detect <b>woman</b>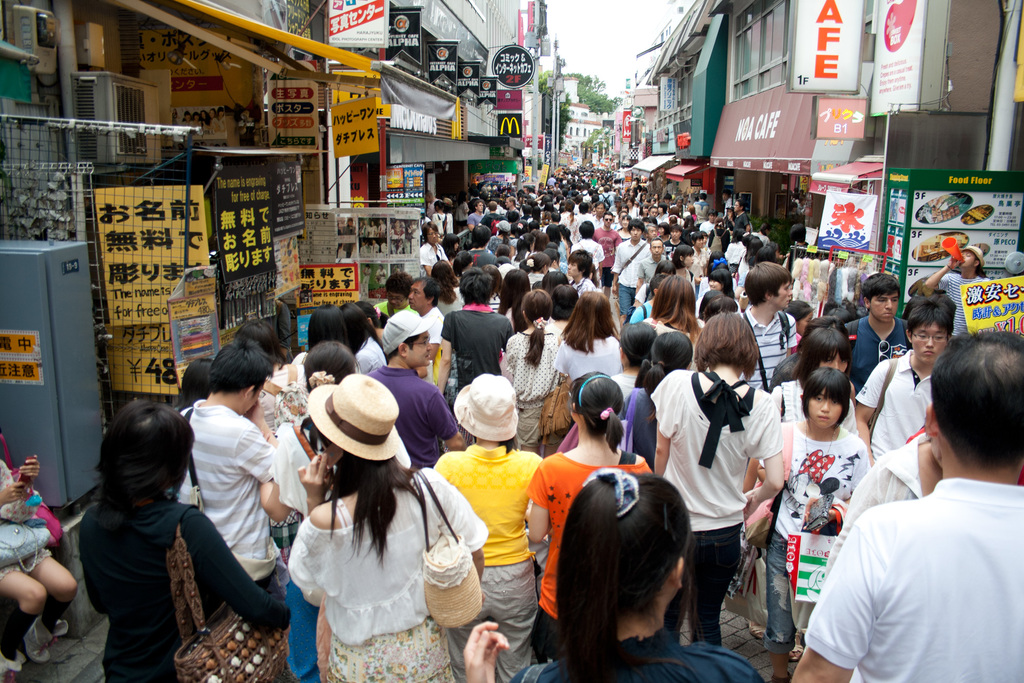
430 199 451 234
